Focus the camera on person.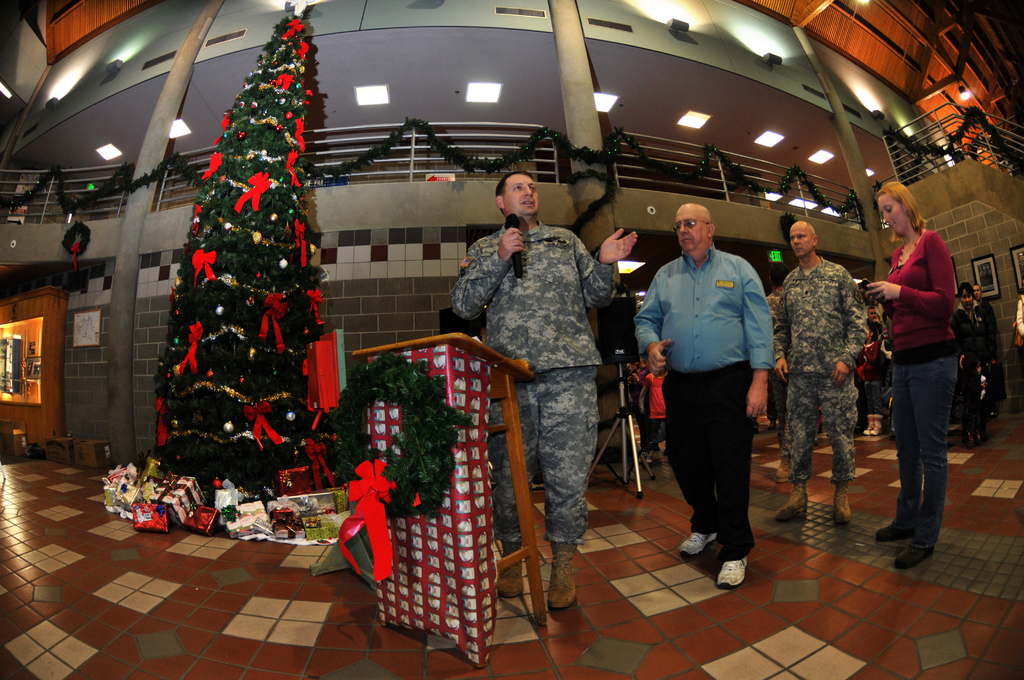
Focus region: 959 286 998 378.
